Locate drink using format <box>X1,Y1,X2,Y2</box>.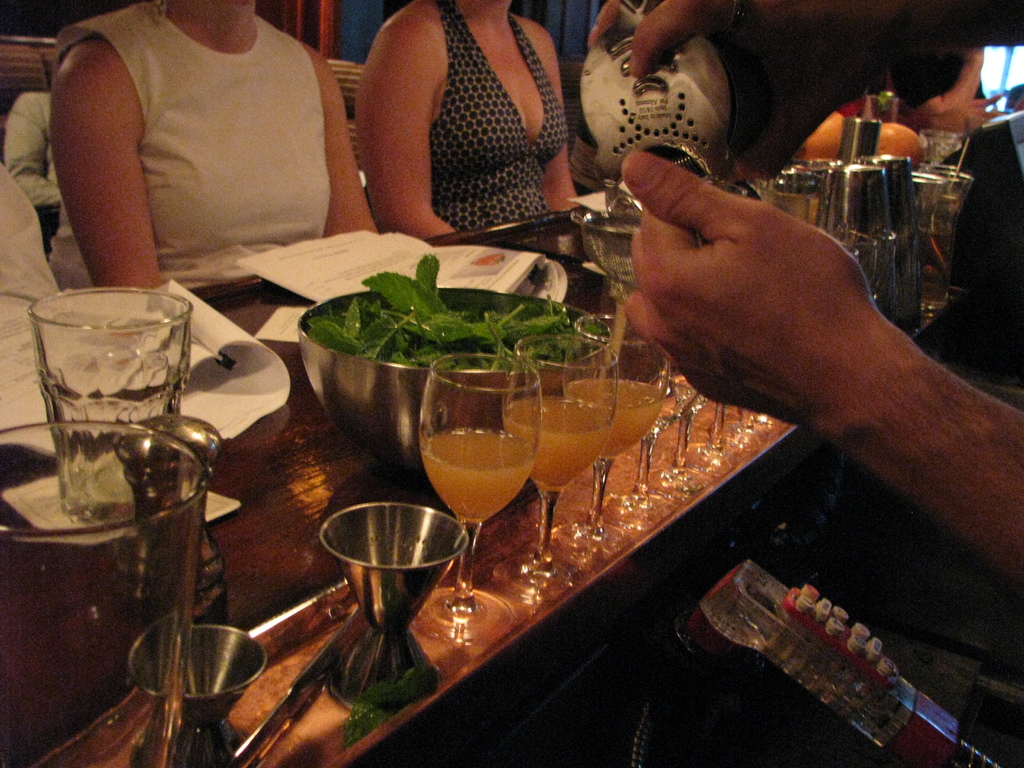
<box>422,424,534,525</box>.
